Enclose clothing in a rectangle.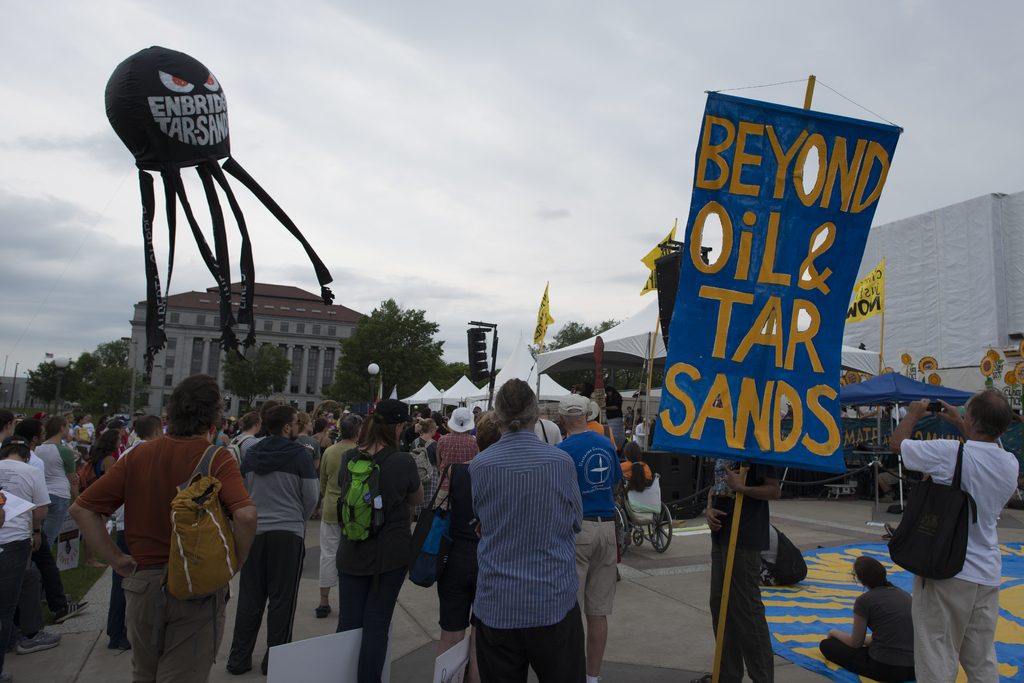
left=320, top=434, right=366, bottom=584.
